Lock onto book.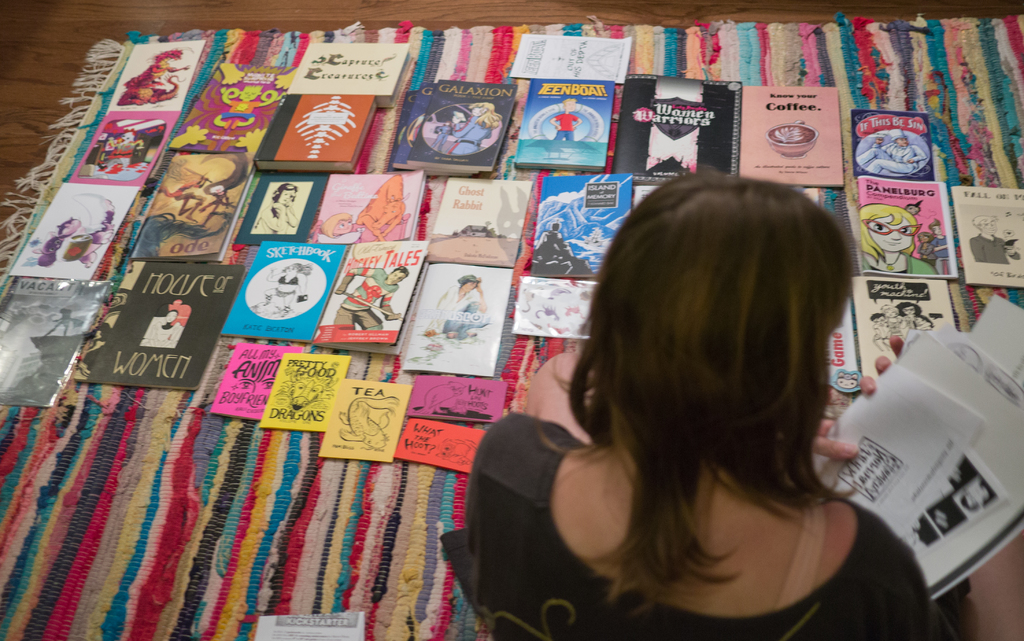
Locked: box=[286, 37, 410, 93].
